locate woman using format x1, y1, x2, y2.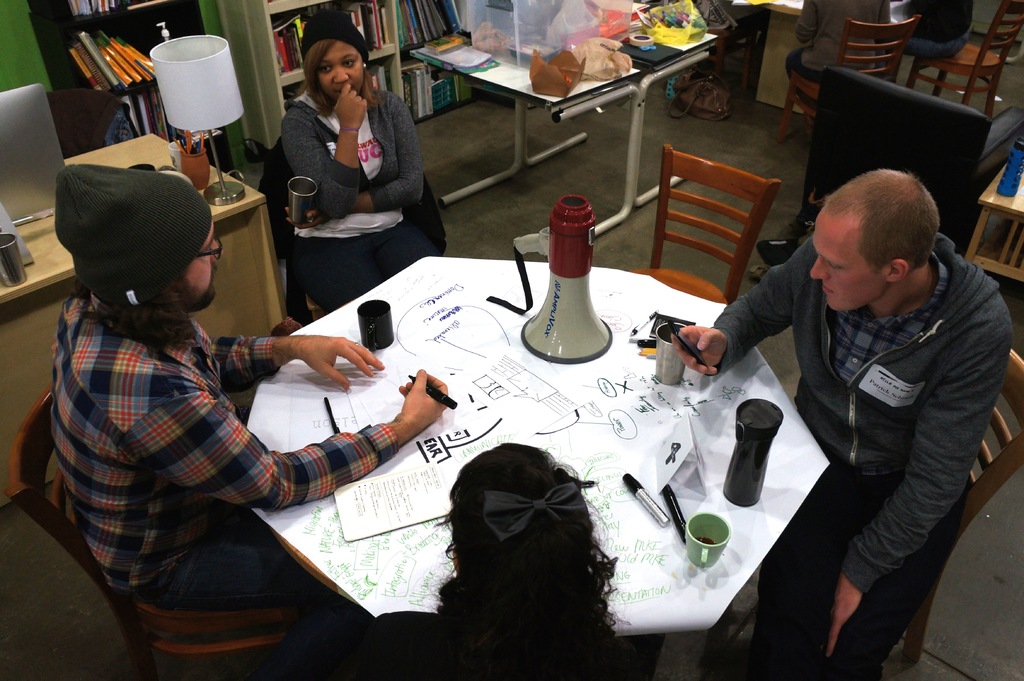
261, 24, 429, 264.
